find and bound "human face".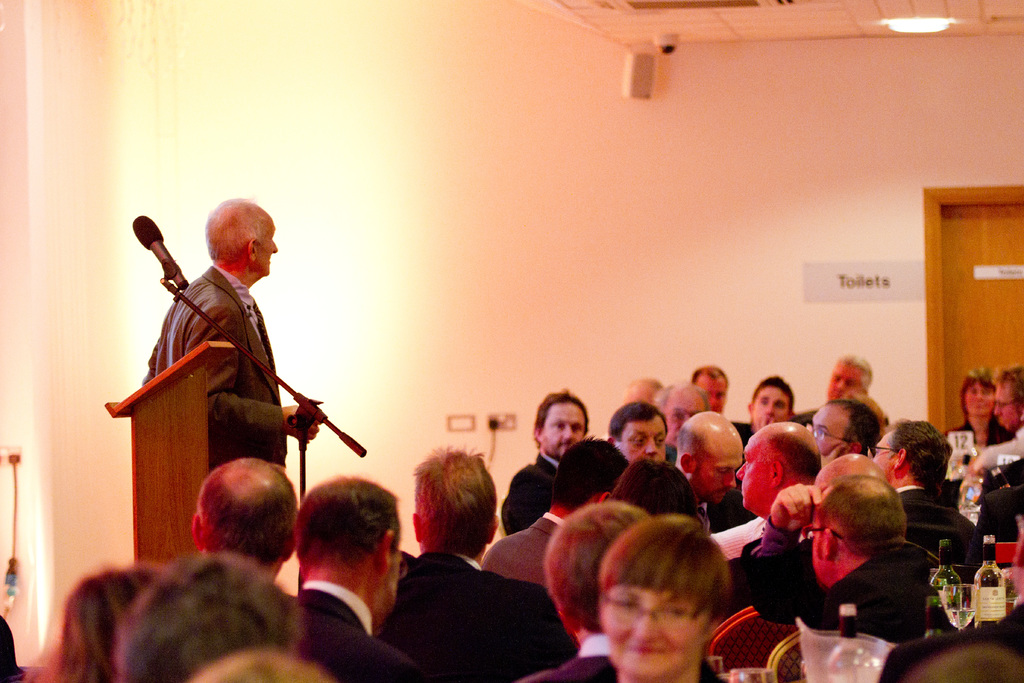
Bound: l=753, t=386, r=791, b=427.
